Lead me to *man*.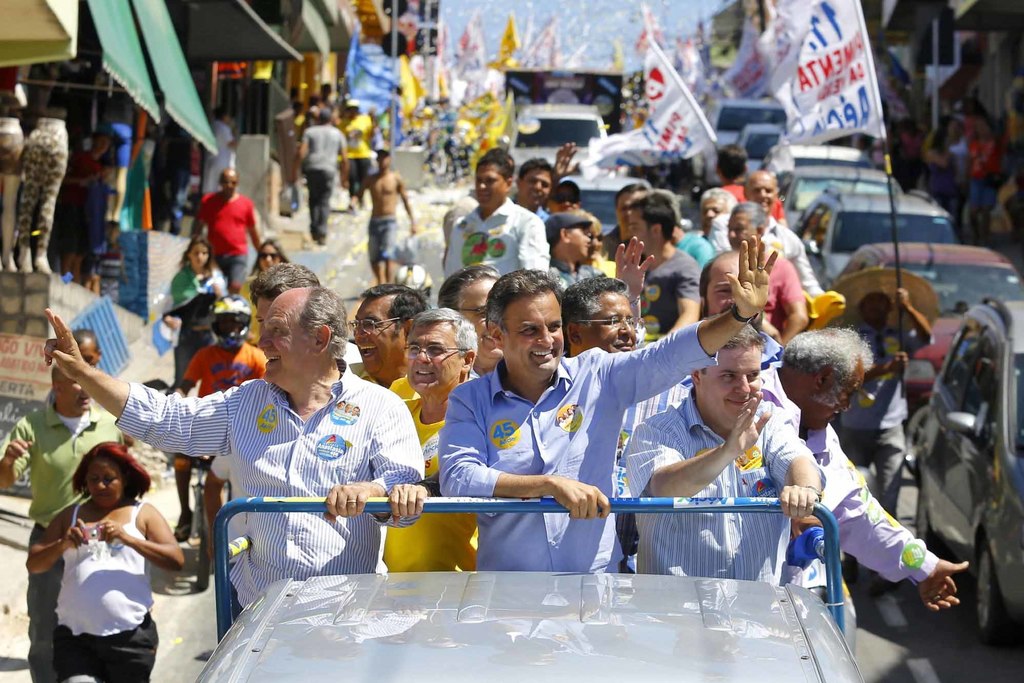
Lead to locate(347, 278, 431, 392).
